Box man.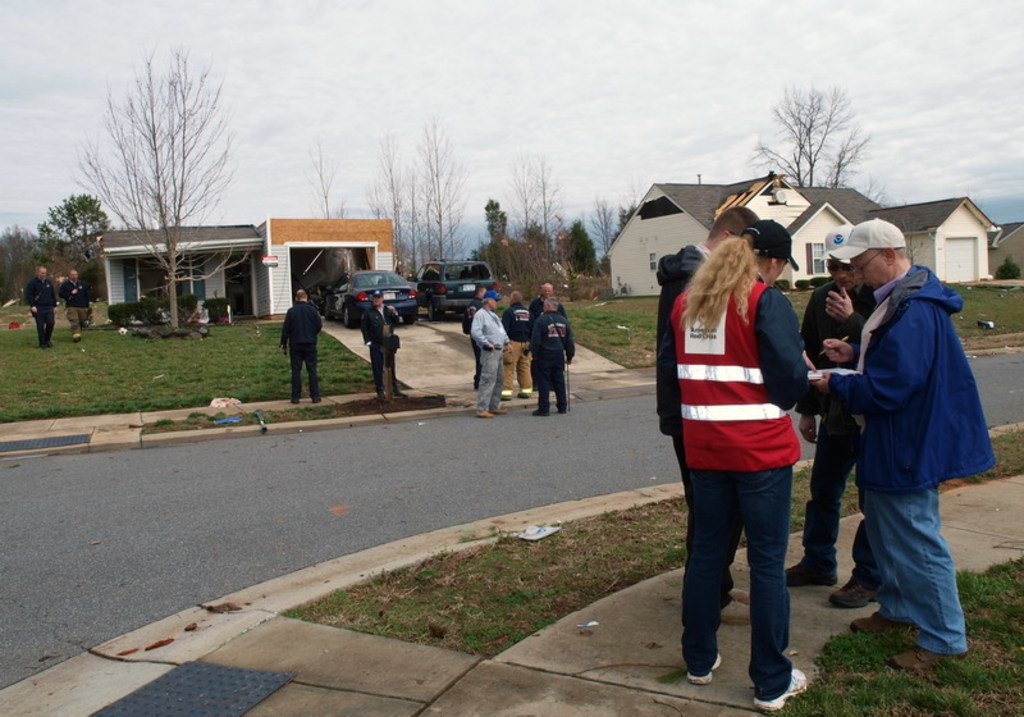
(left=650, top=205, right=760, bottom=622).
